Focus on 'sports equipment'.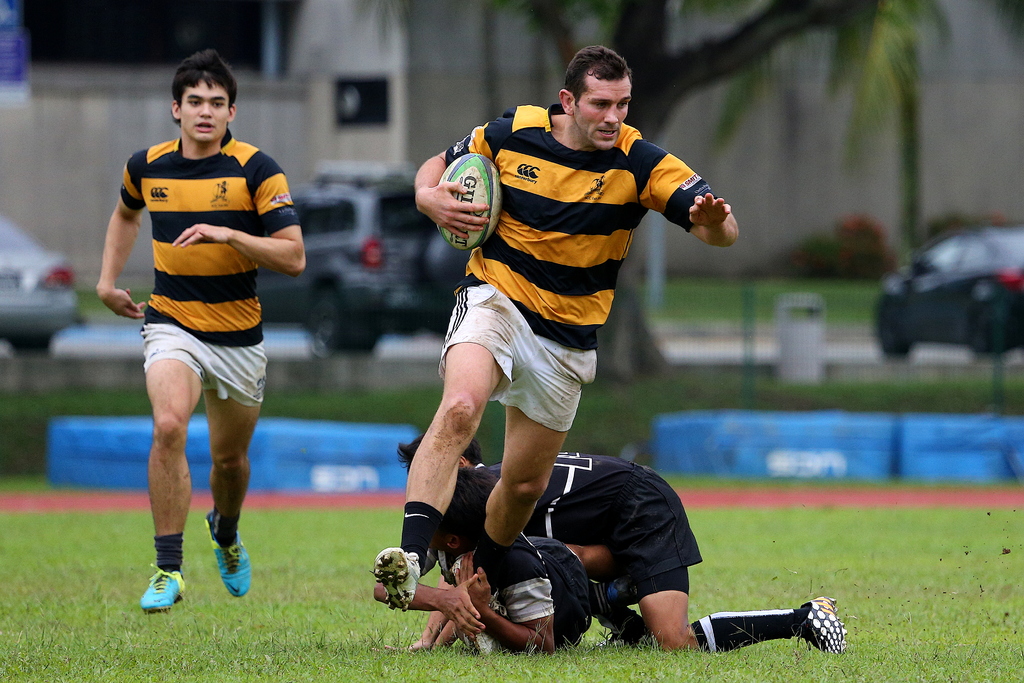
Focused at <box>435,151,504,251</box>.
